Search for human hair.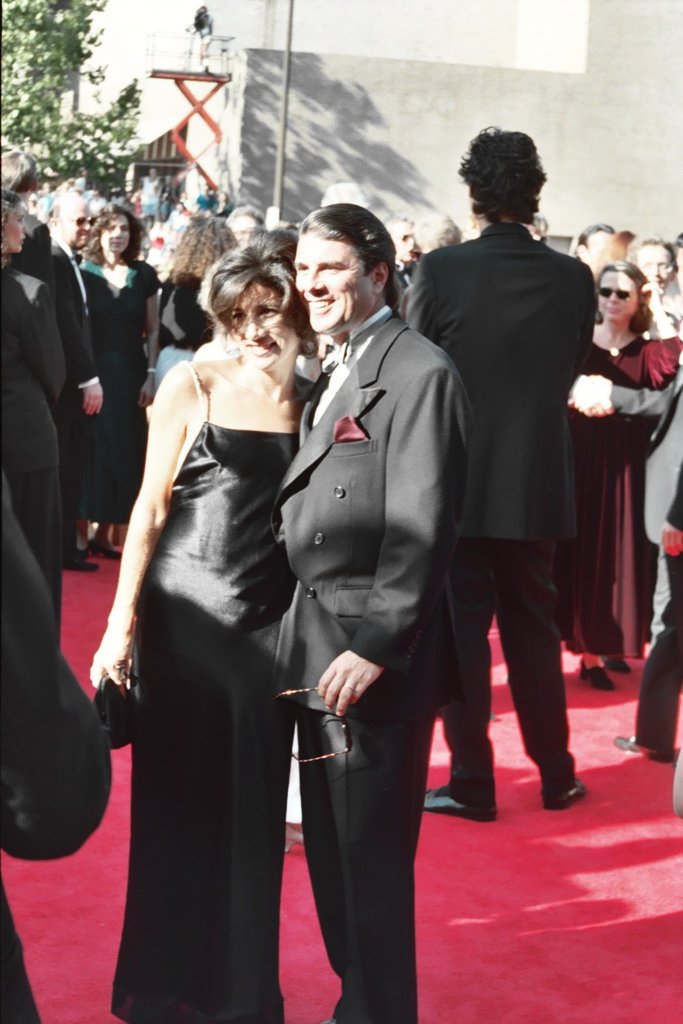
Found at 418 212 464 252.
